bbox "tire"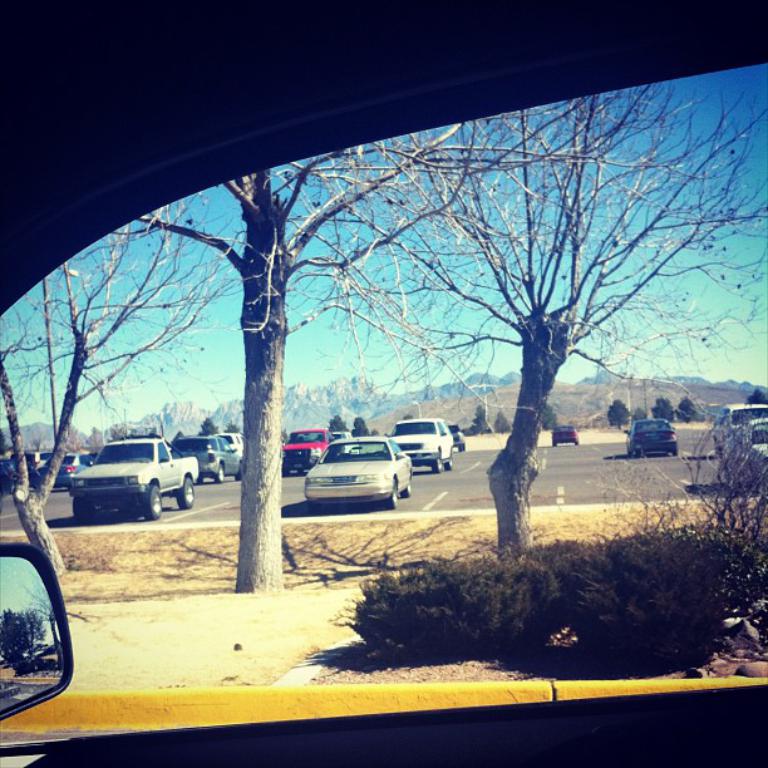
x1=389, y1=483, x2=404, y2=509
